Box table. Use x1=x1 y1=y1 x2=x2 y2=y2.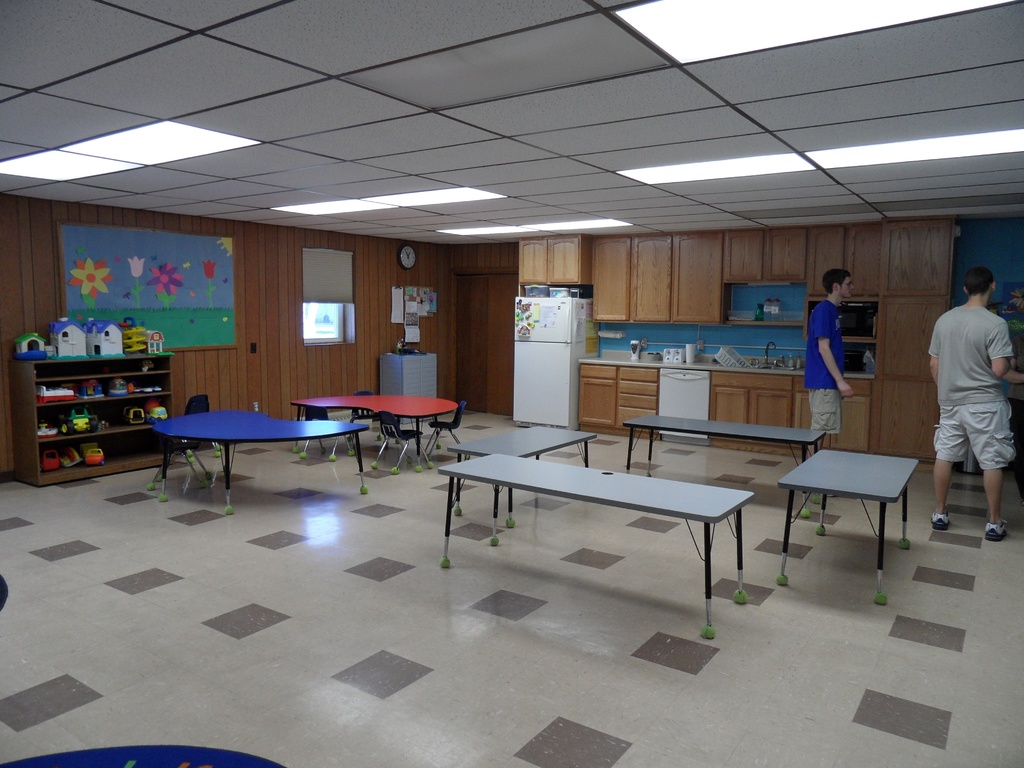
x1=621 y1=420 x2=830 y2=472.
